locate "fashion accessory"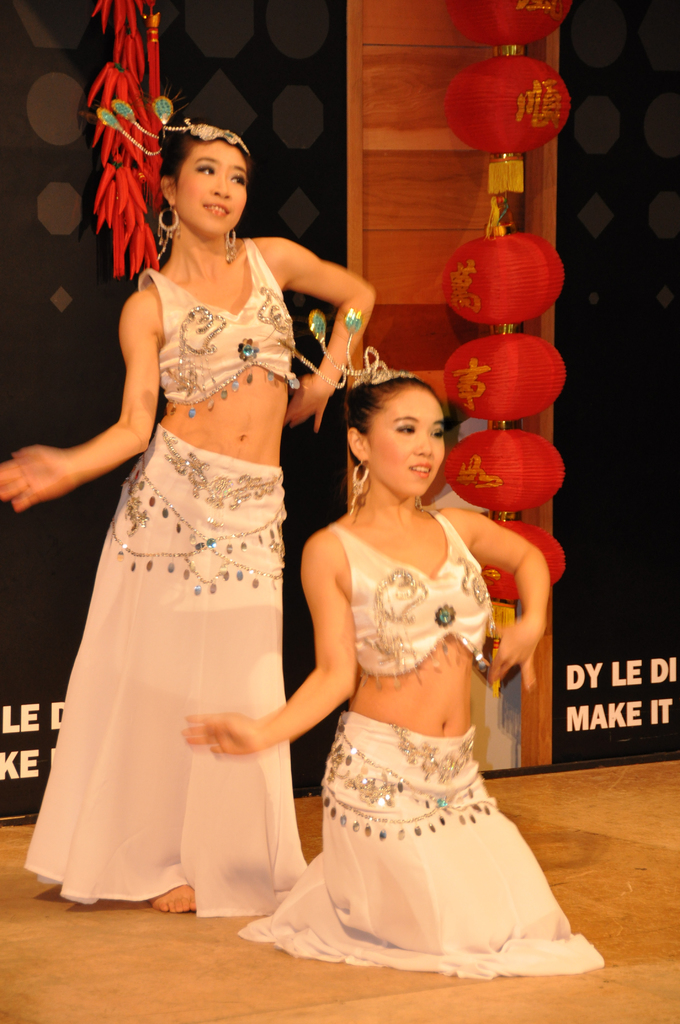
[110,465,292,600]
